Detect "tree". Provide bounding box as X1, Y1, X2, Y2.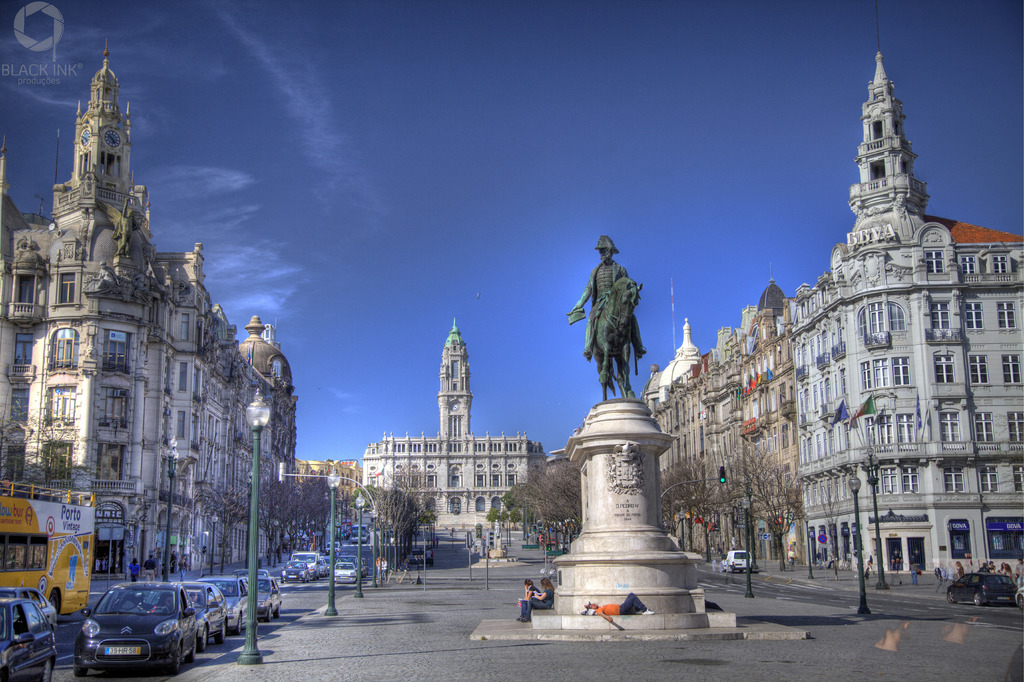
678, 422, 817, 601.
